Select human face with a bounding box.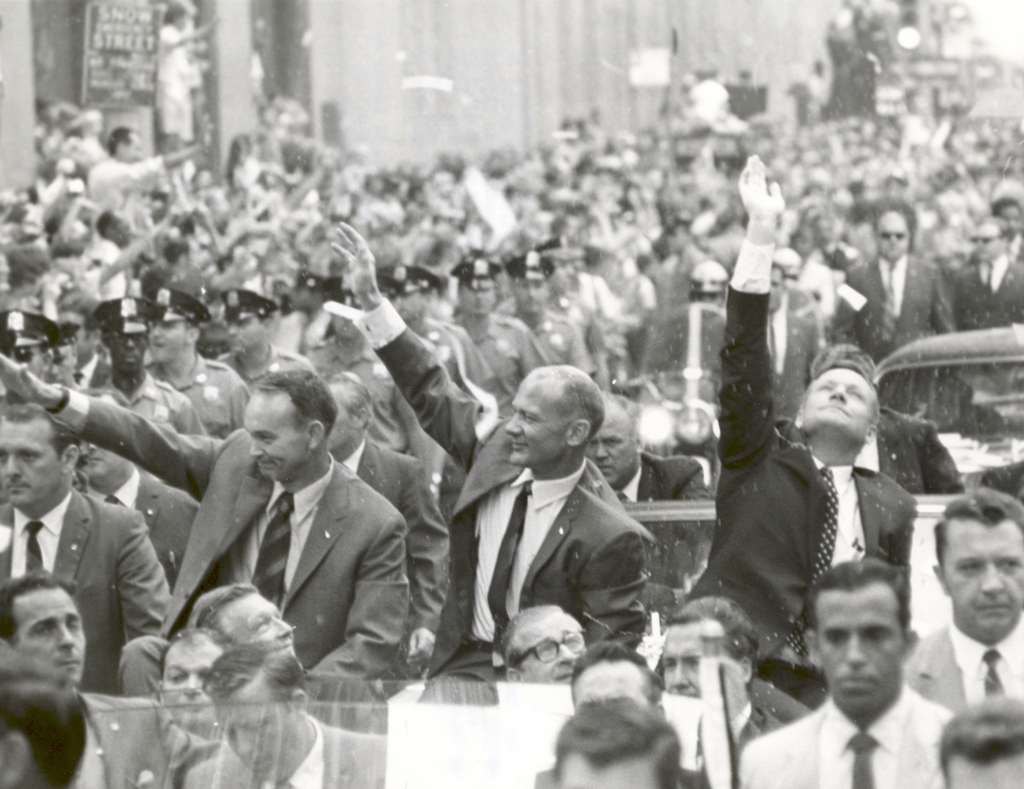
crop(107, 215, 134, 248).
